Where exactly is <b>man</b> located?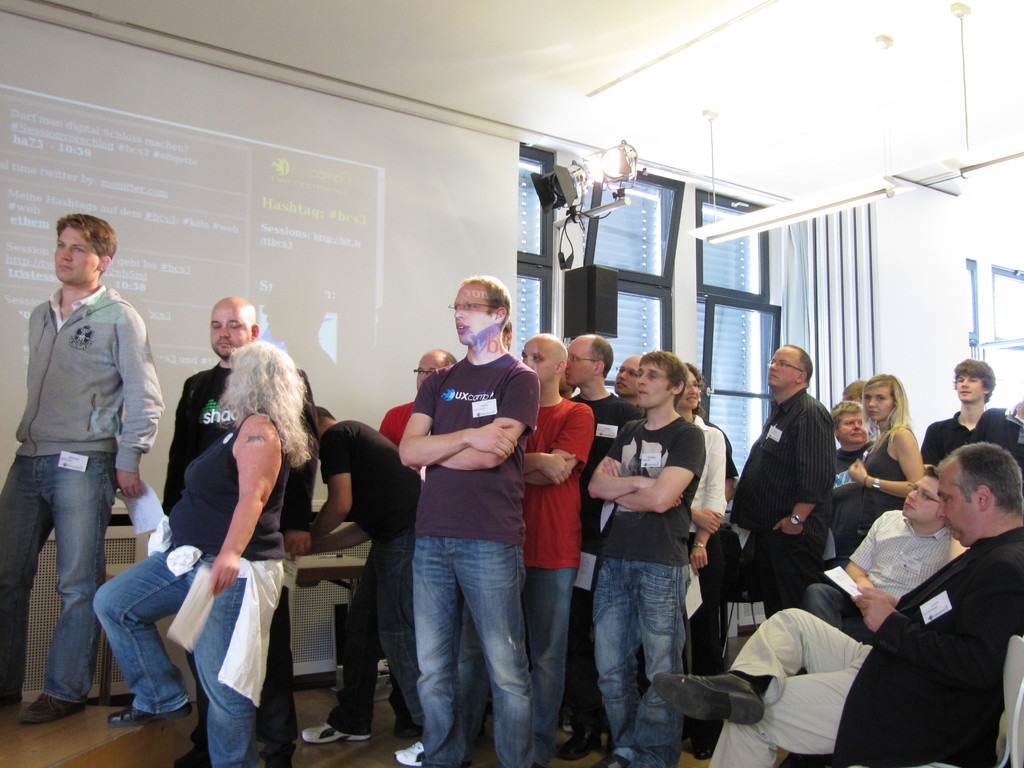
Its bounding box is 384:348:454:442.
